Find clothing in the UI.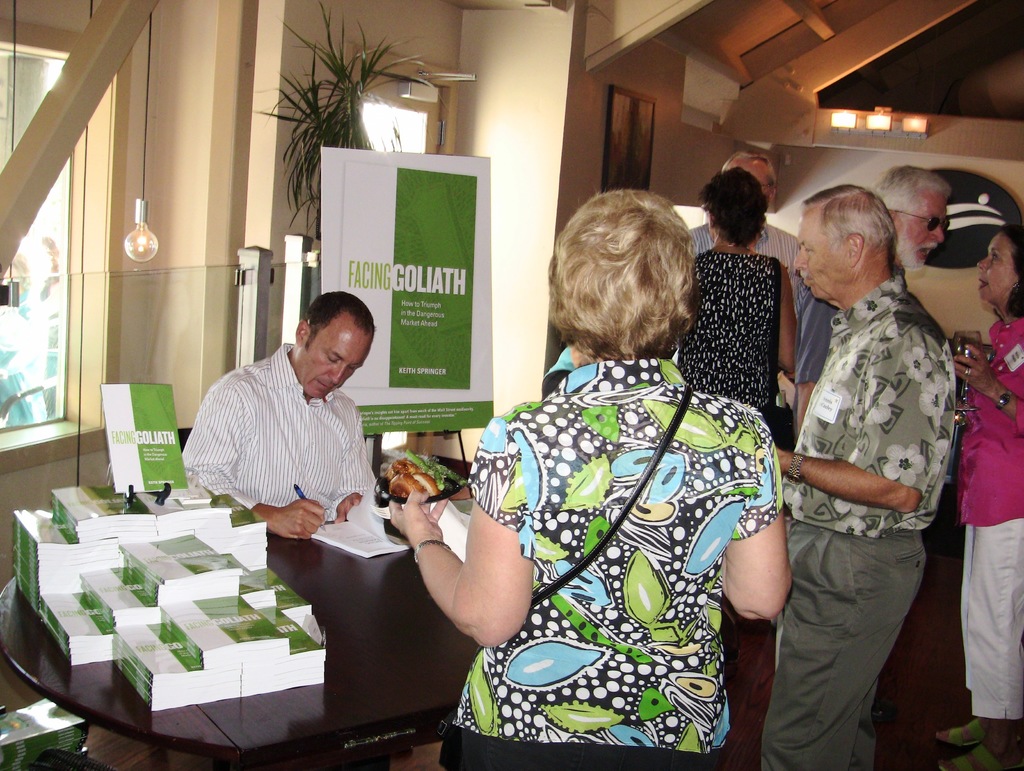
UI element at (x1=673, y1=246, x2=785, y2=419).
